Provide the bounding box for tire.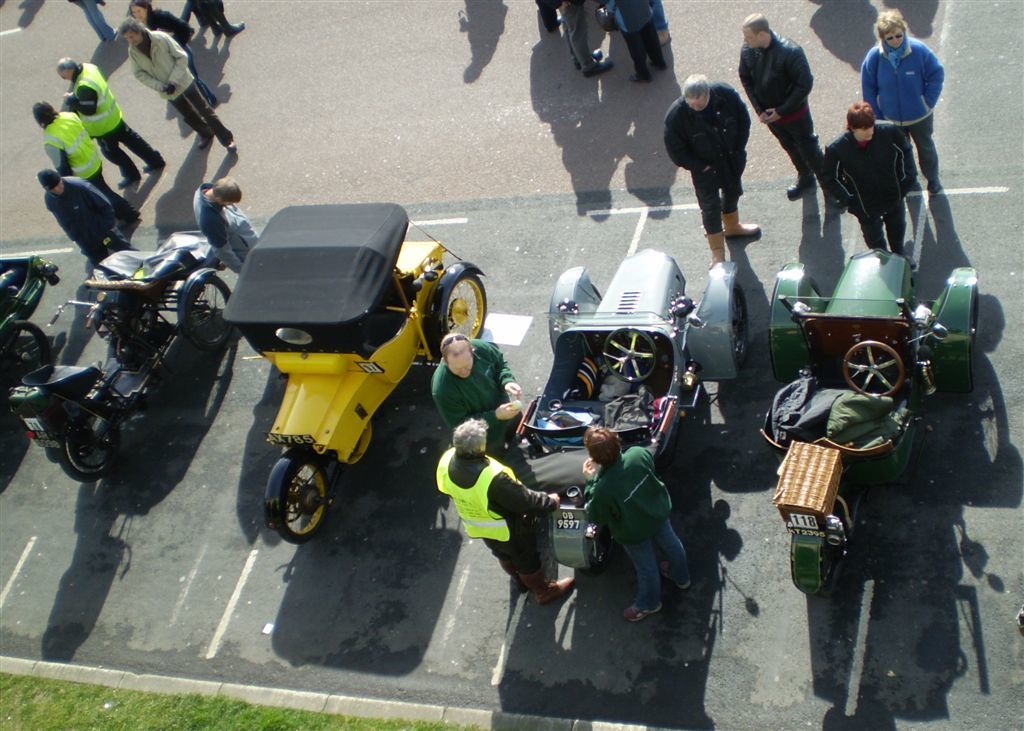
select_region(271, 451, 340, 548).
